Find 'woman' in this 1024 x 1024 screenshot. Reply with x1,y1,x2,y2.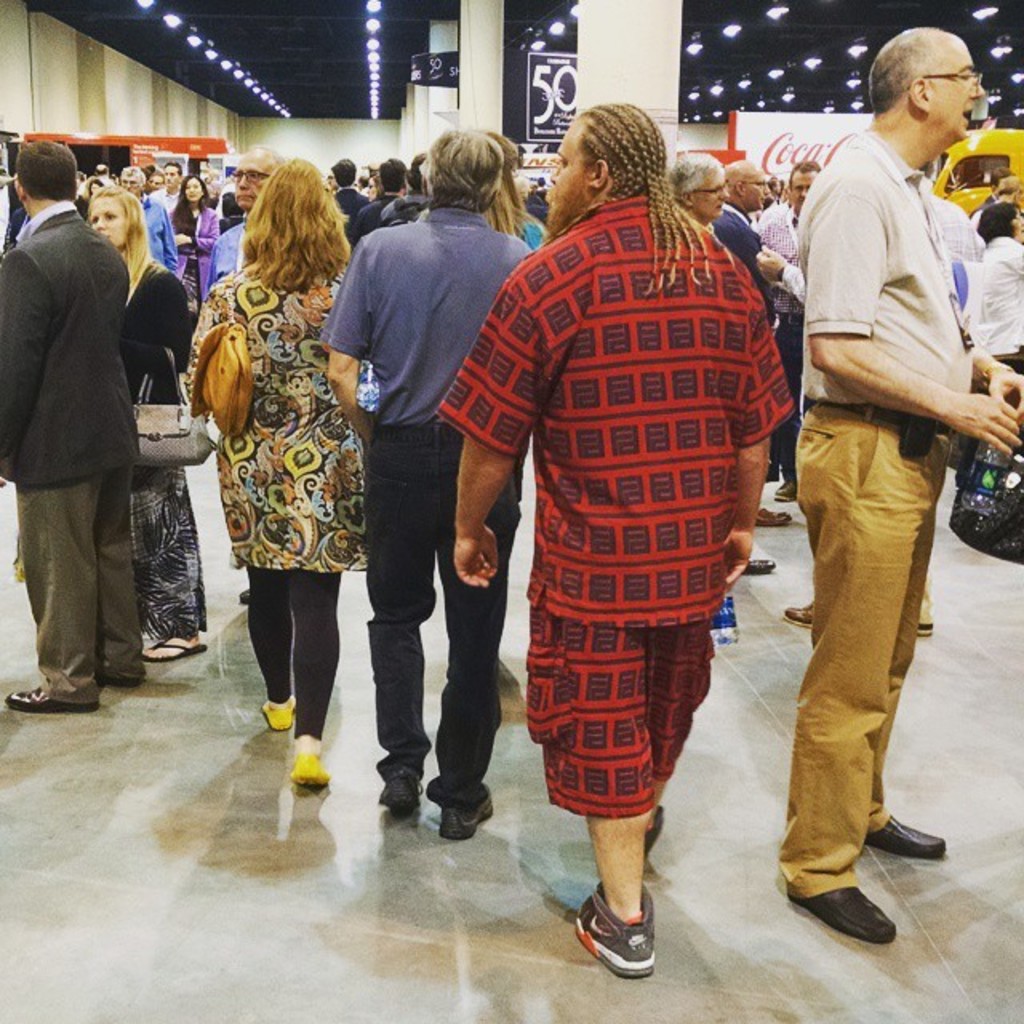
469,122,549,262.
